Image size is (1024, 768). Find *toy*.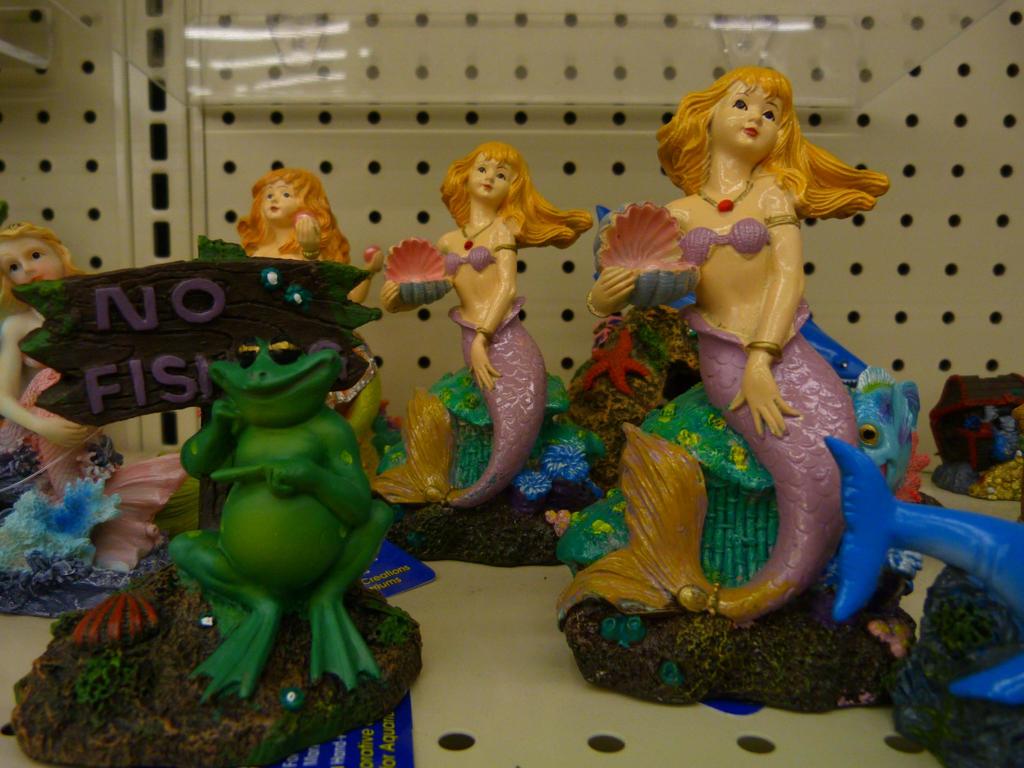
[232, 164, 375, 323].
